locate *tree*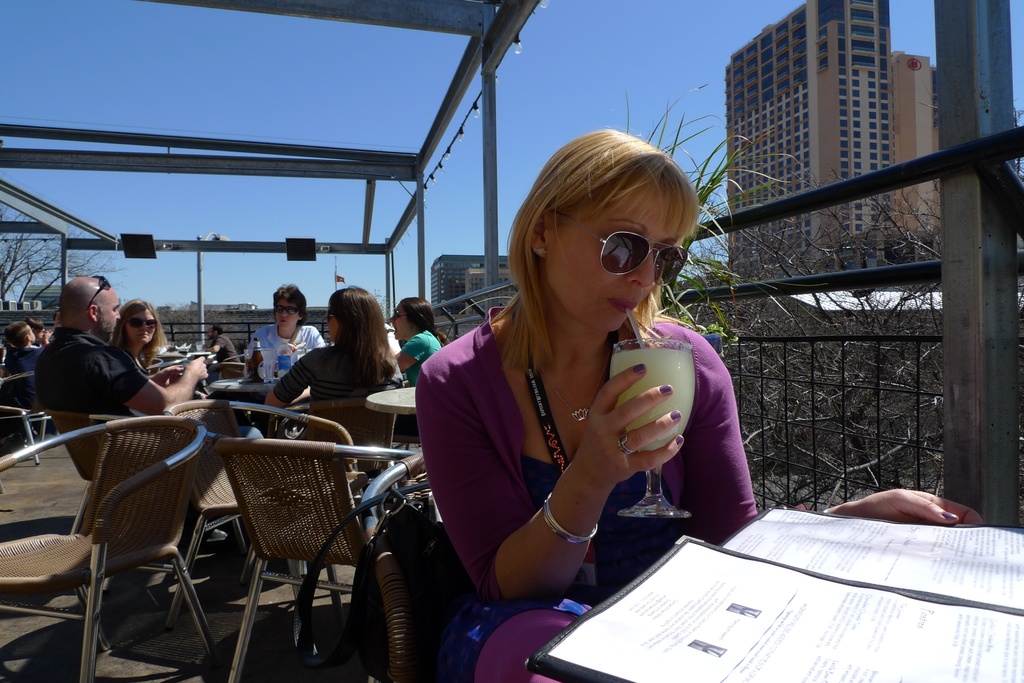
[x1=0, y1=198, x2=134, y2=308]
